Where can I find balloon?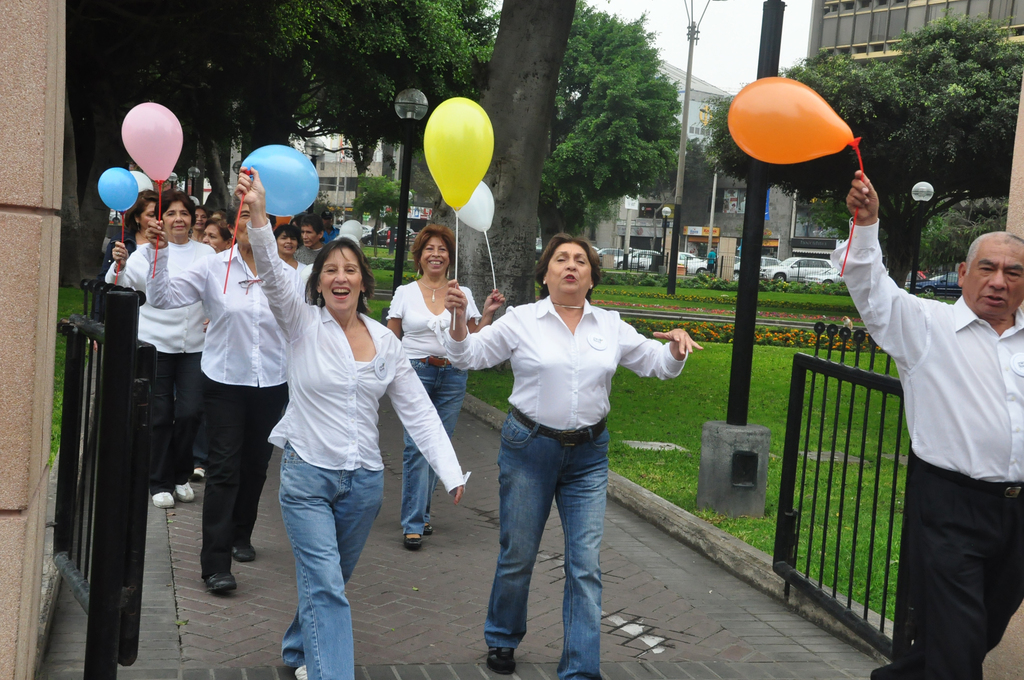
You can find it at [130, 165, 155, 188].
